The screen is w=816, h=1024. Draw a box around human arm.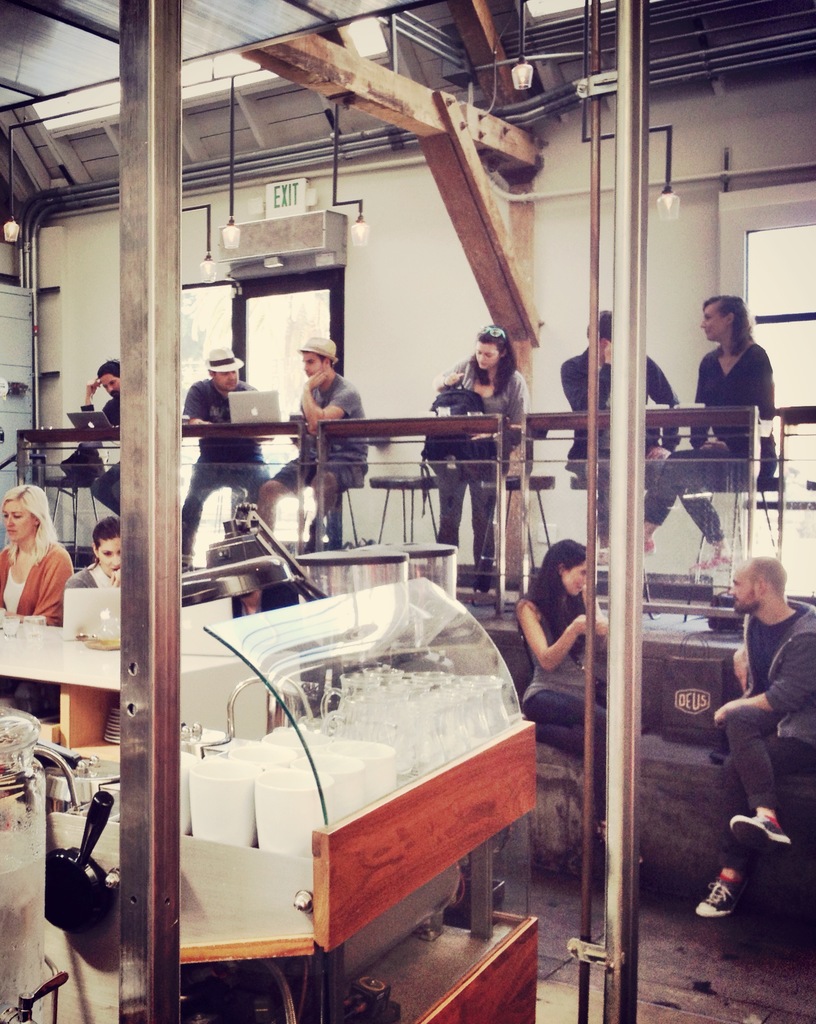
left=642, top=357, right=690, bottom=420.
